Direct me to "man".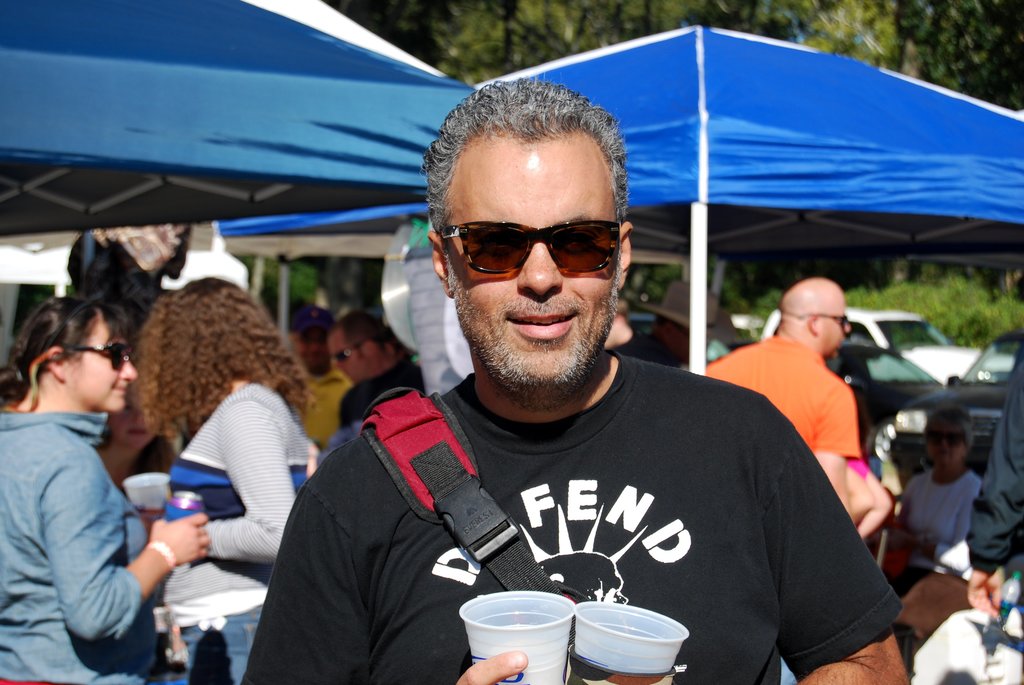
Direction: 673 279 866 540.
